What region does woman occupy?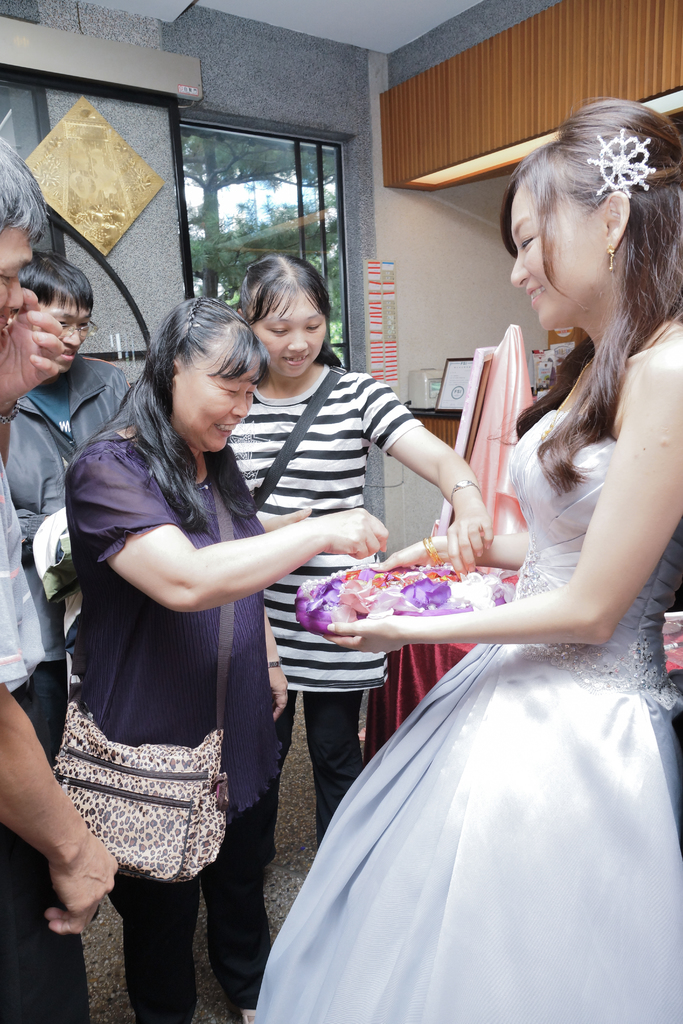
region(222, 248, 495, 872).
